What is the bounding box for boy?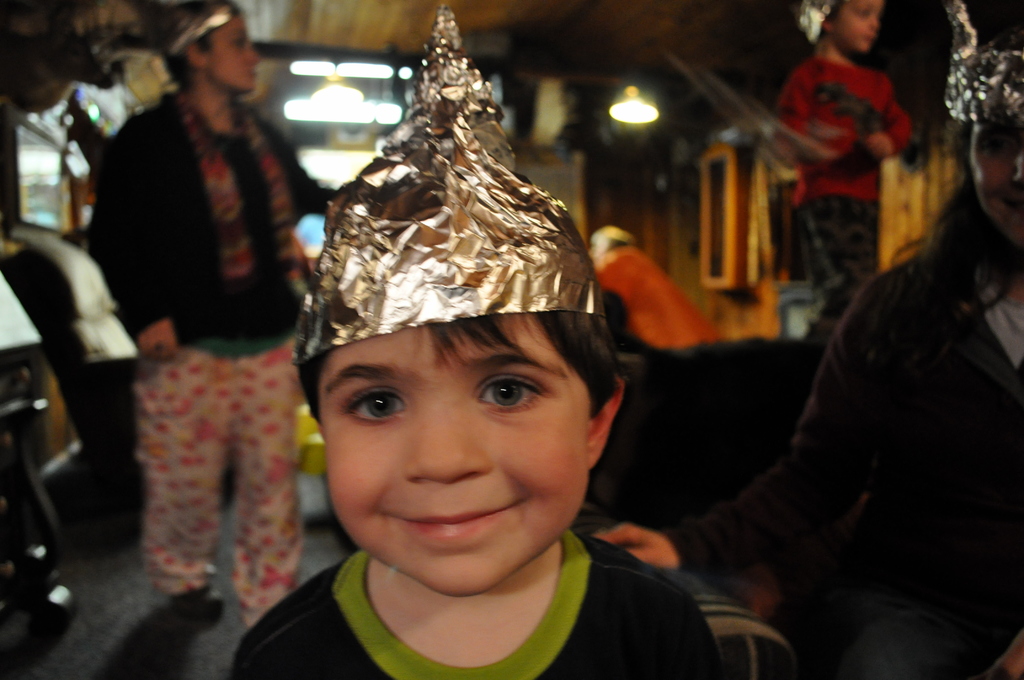
(231,0,728,679).
